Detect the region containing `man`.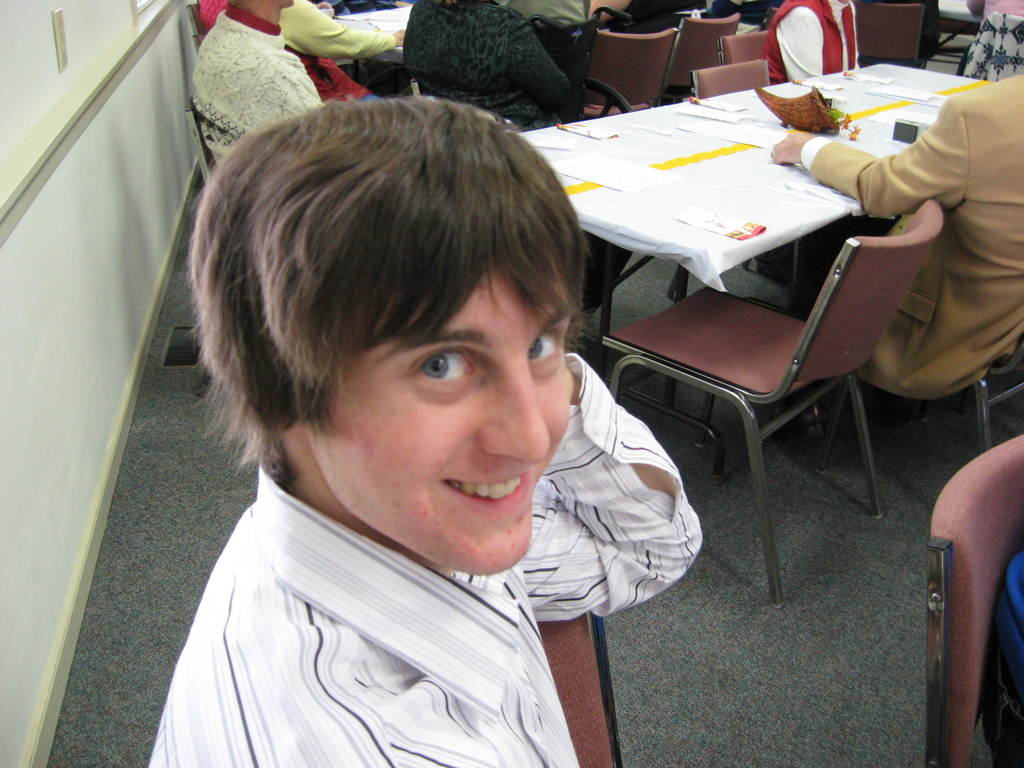
145:100:702:767.
